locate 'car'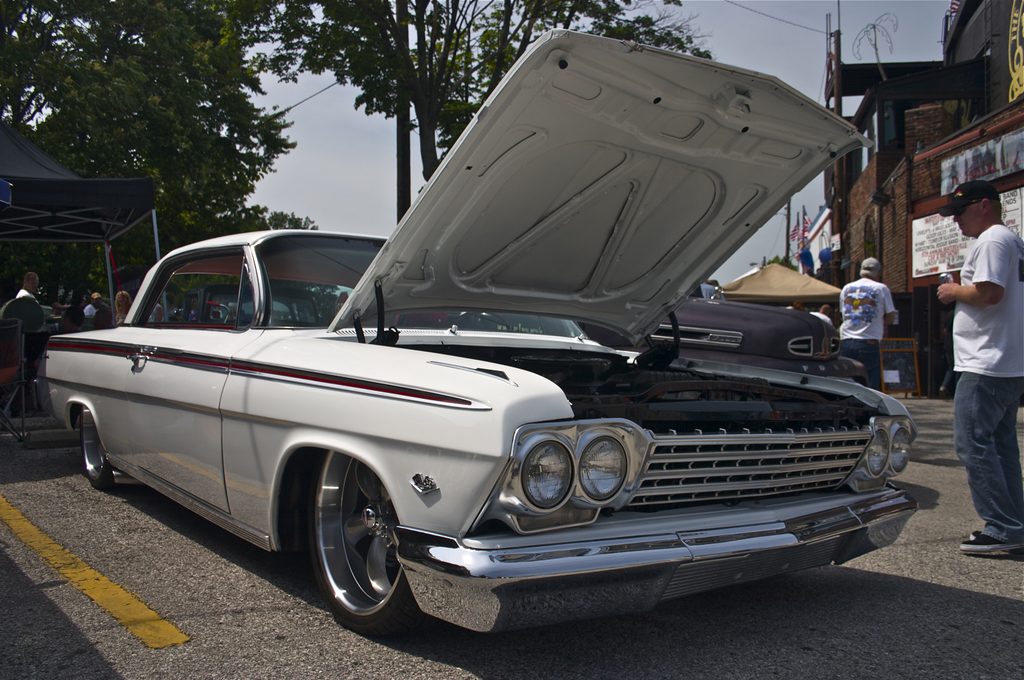
[206, 292, 341, 336]
